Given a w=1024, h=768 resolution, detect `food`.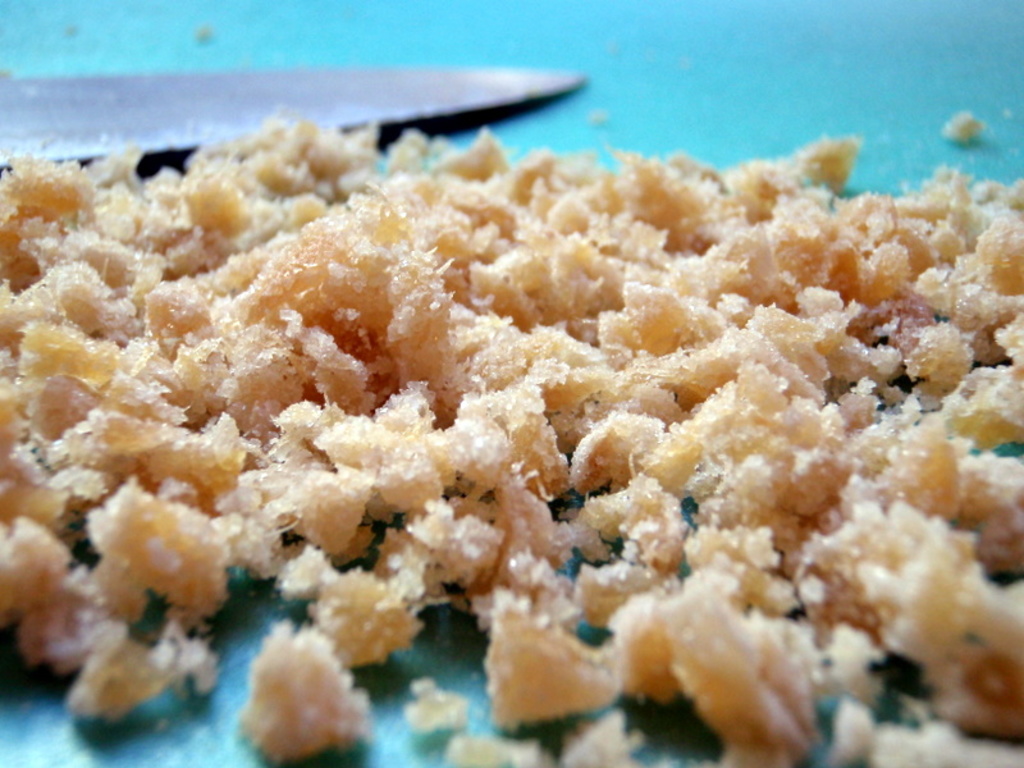
detection(15, 20, 998, 765).
